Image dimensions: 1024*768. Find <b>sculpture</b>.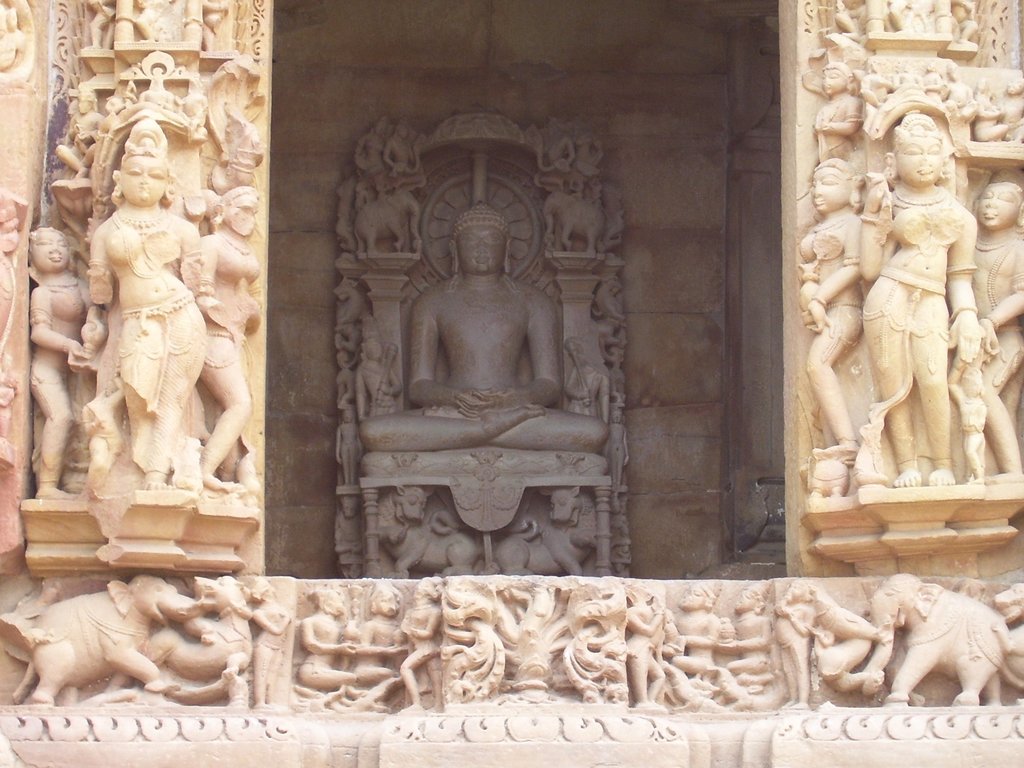
<box>861,568,1009,721</box>.
